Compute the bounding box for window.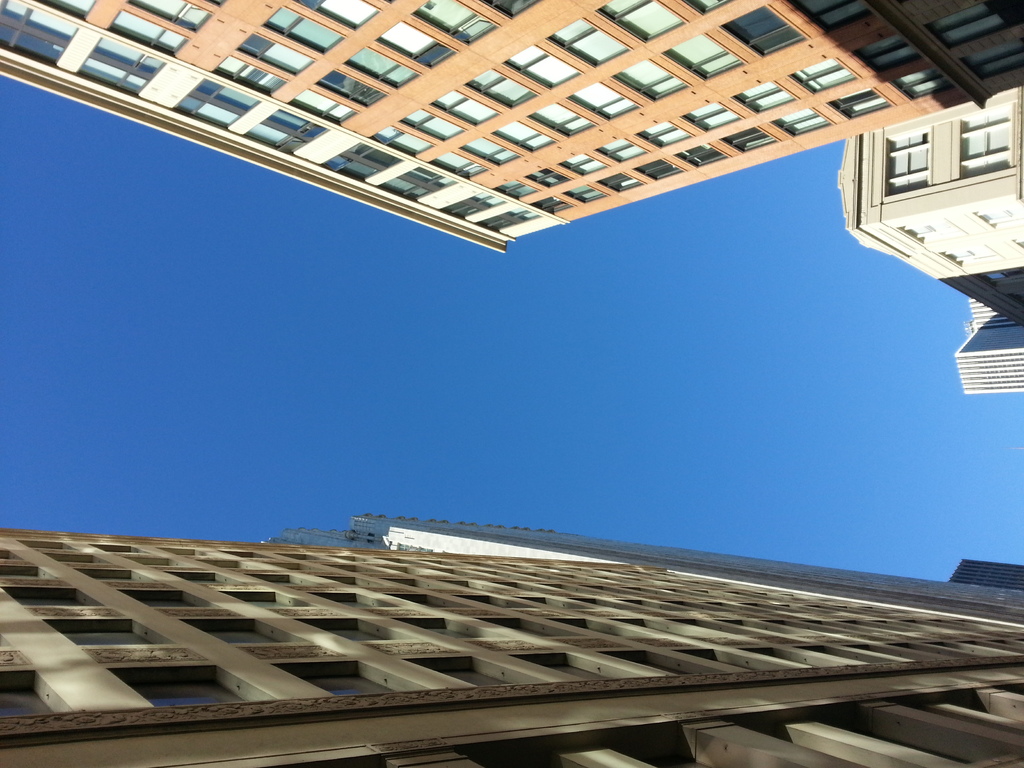
left=683, top=95, right=741, bottom=126.
